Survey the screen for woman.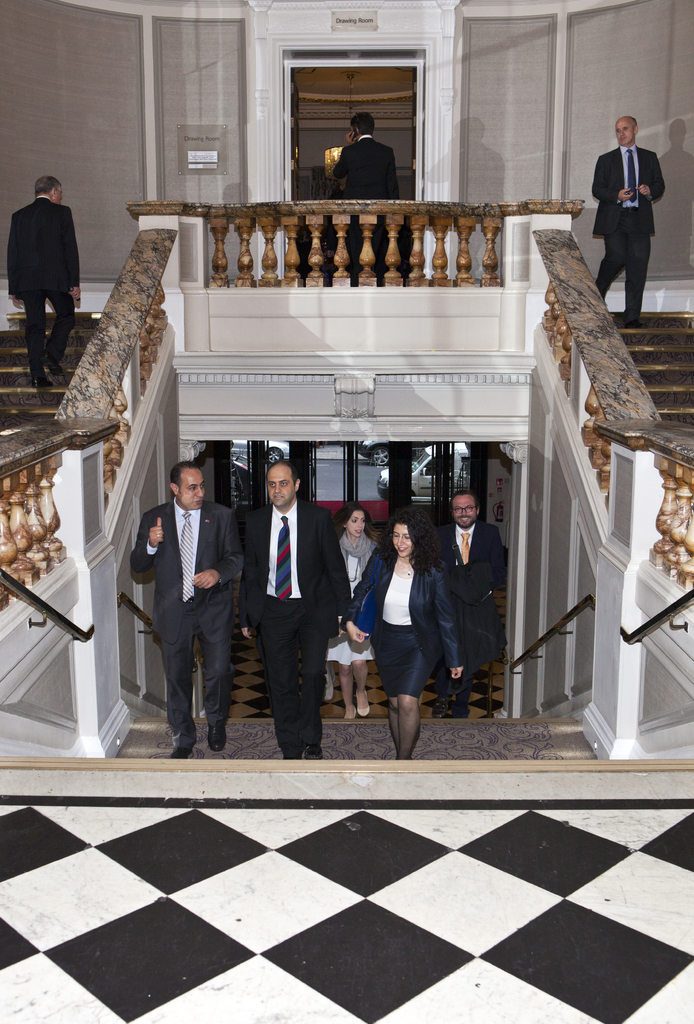
Survey found: <bbox>353, 507, 459, 764</bbox>.
